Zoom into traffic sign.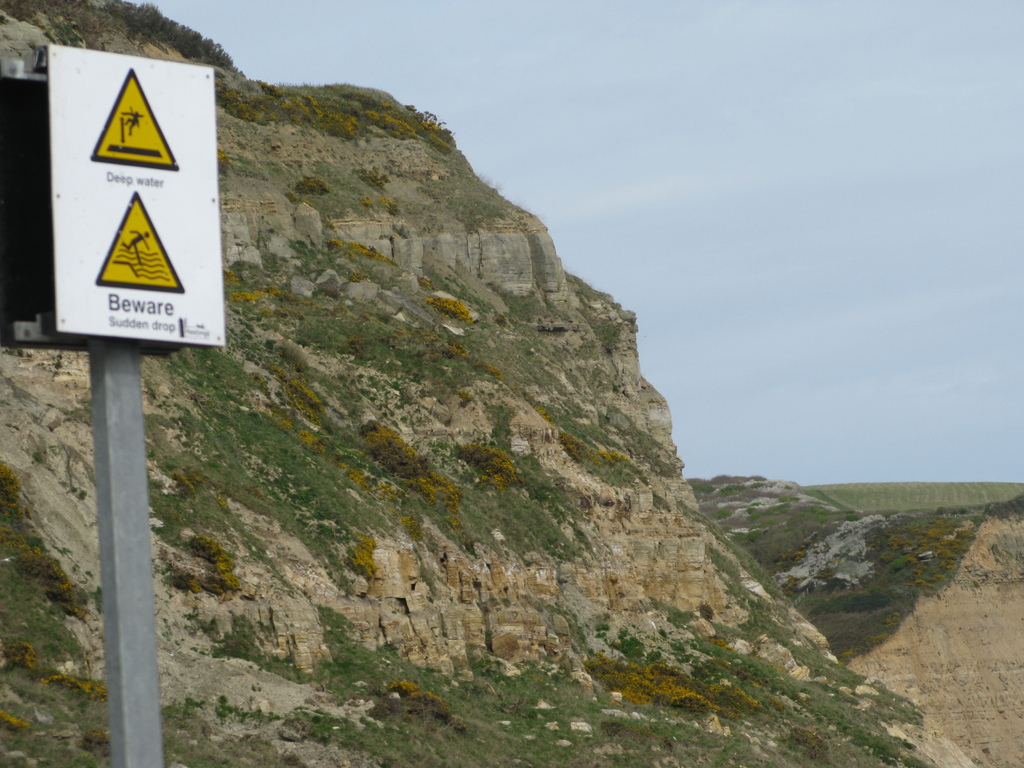
Zoom target: 49,43,225,352.
